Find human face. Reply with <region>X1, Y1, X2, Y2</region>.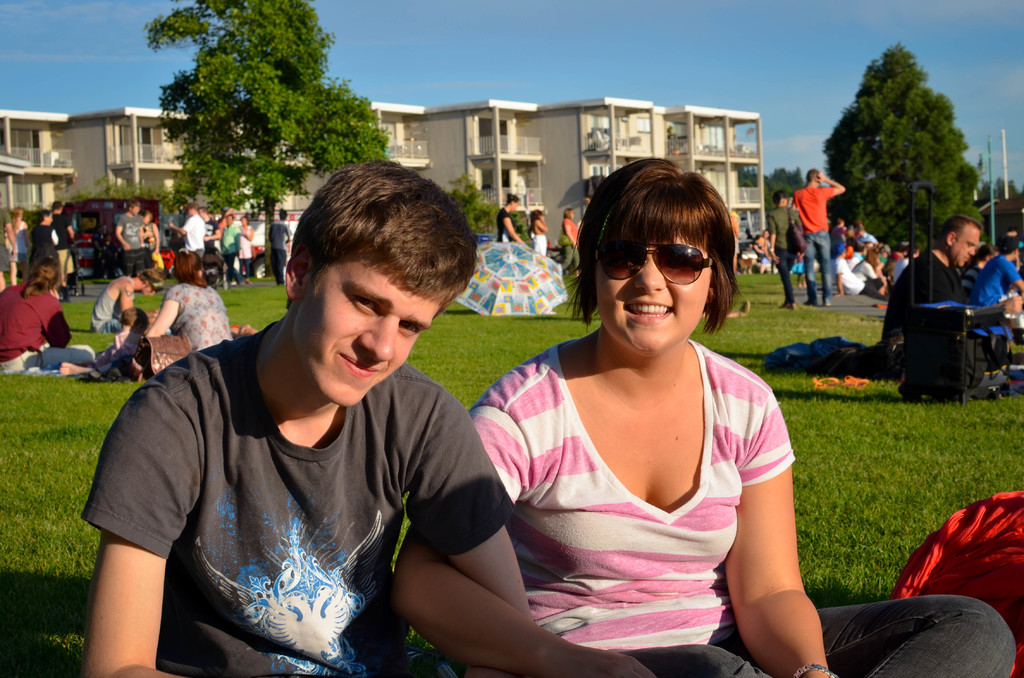
<region>591, 226, 713, 355</region>.
